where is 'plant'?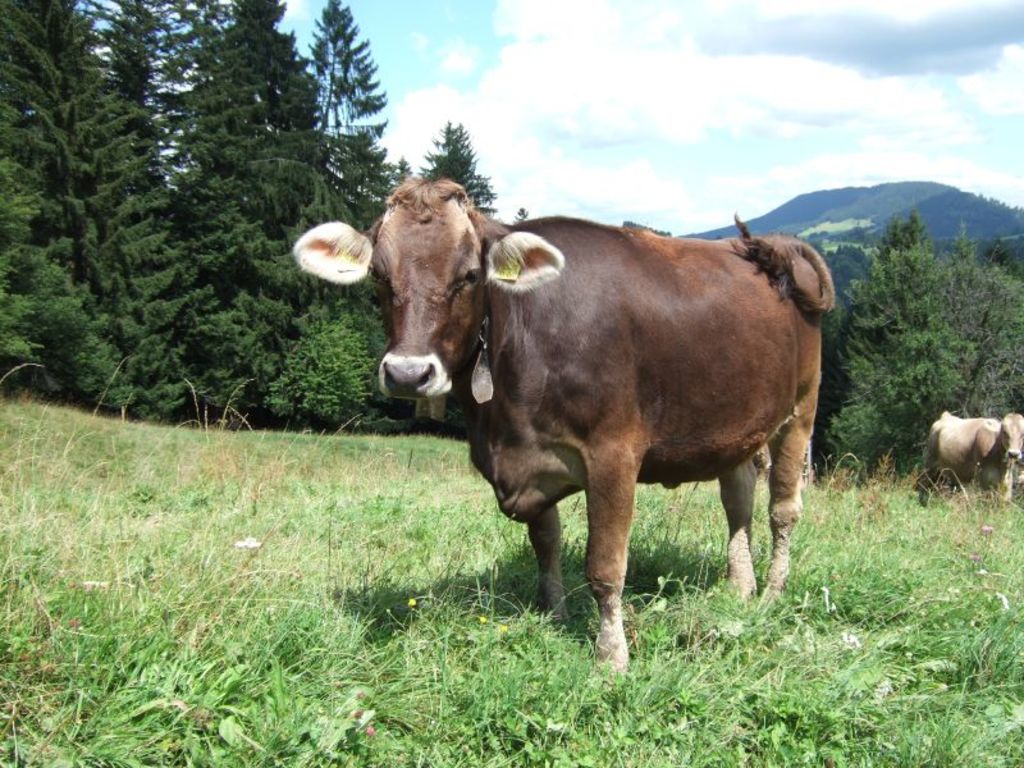
<region>623, 572, 692, 662</region>.
